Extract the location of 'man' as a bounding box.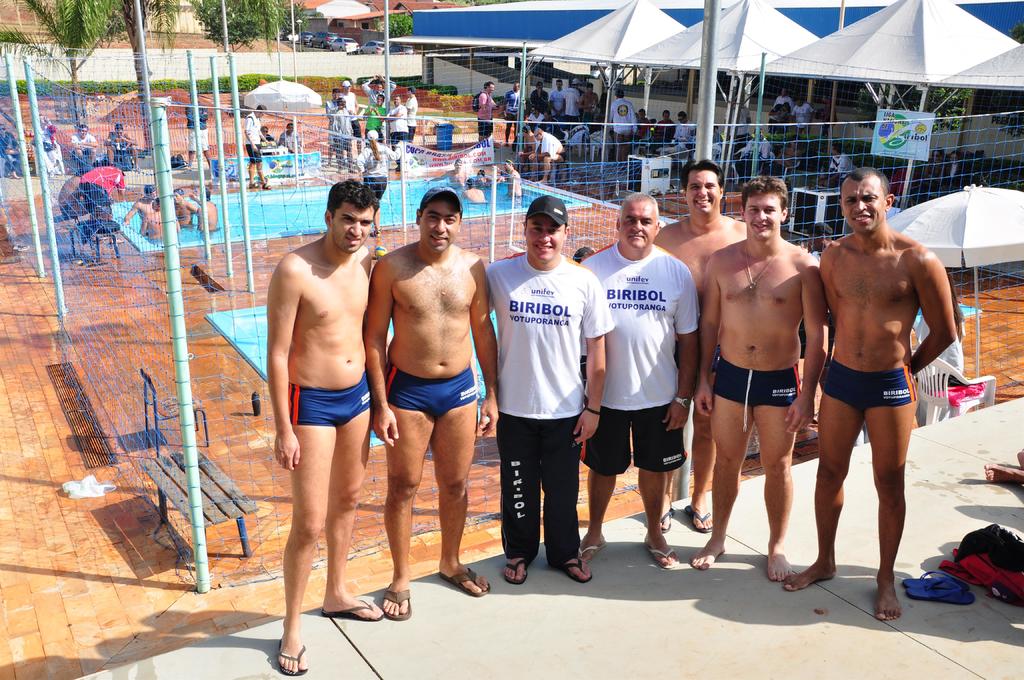
[x1=383, y1=93, x2=410, y2=163].
